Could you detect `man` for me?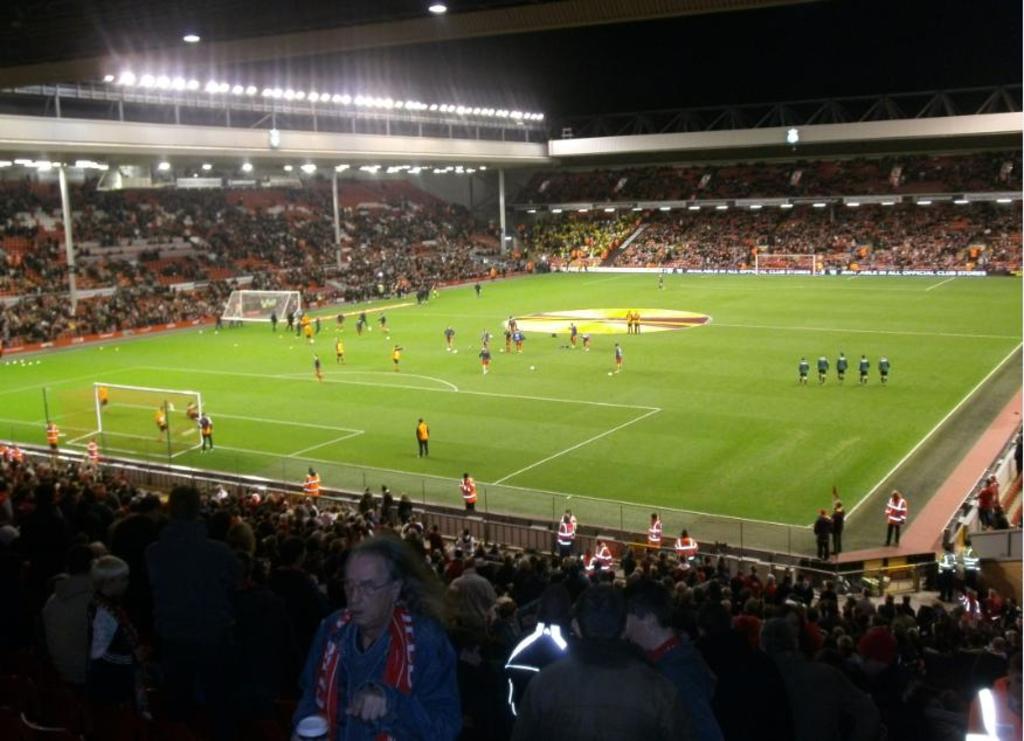
Detection result: 980, 482, 994, 526.
